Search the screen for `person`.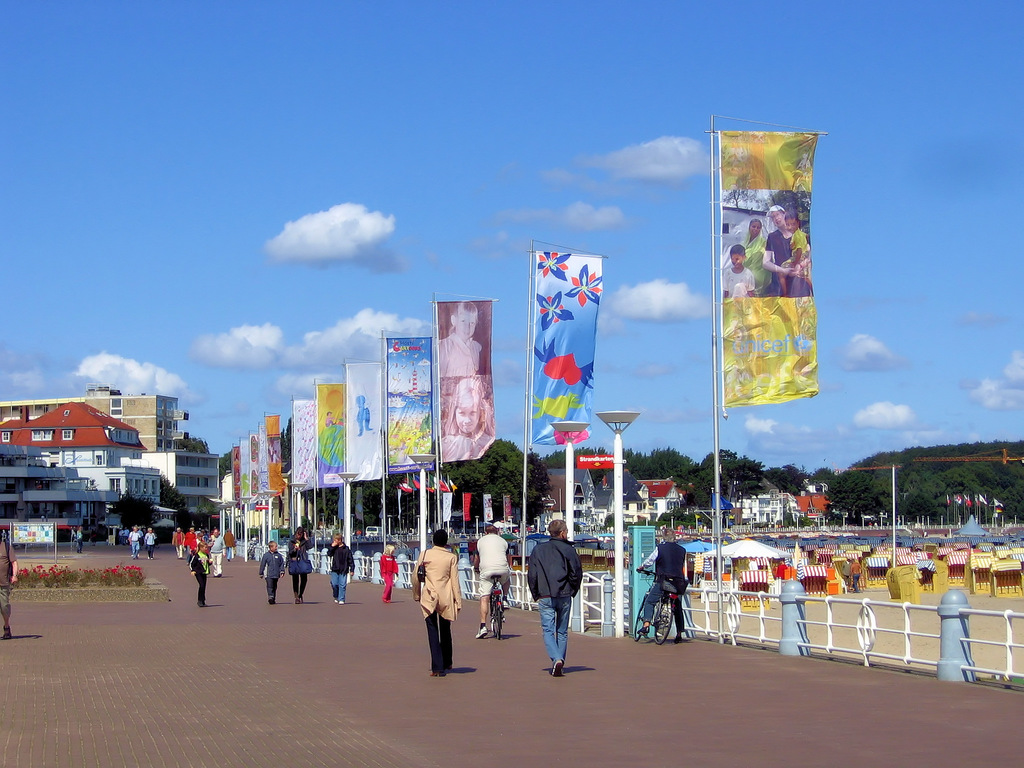
Found at detection(625, 528, 694, 639).
